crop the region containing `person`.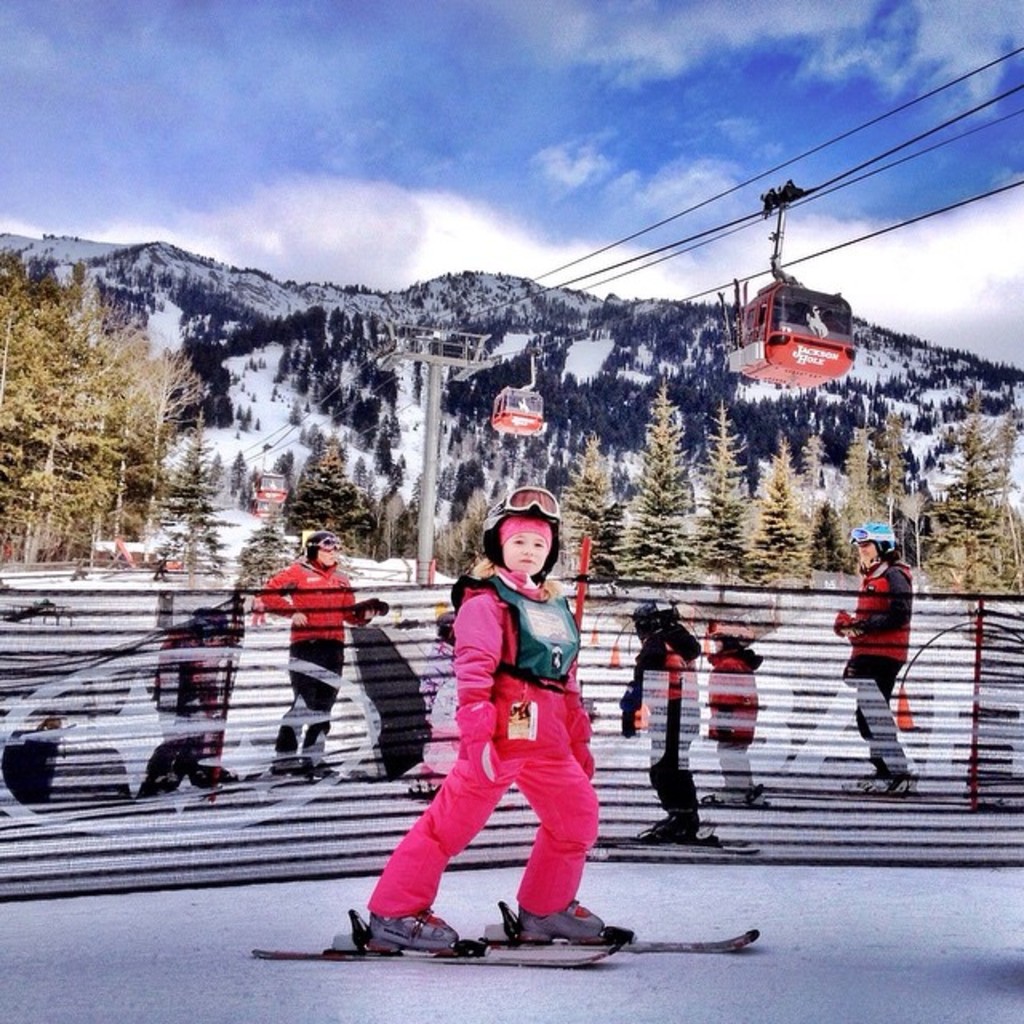
Crop region: (248, 534, 386, 781).
